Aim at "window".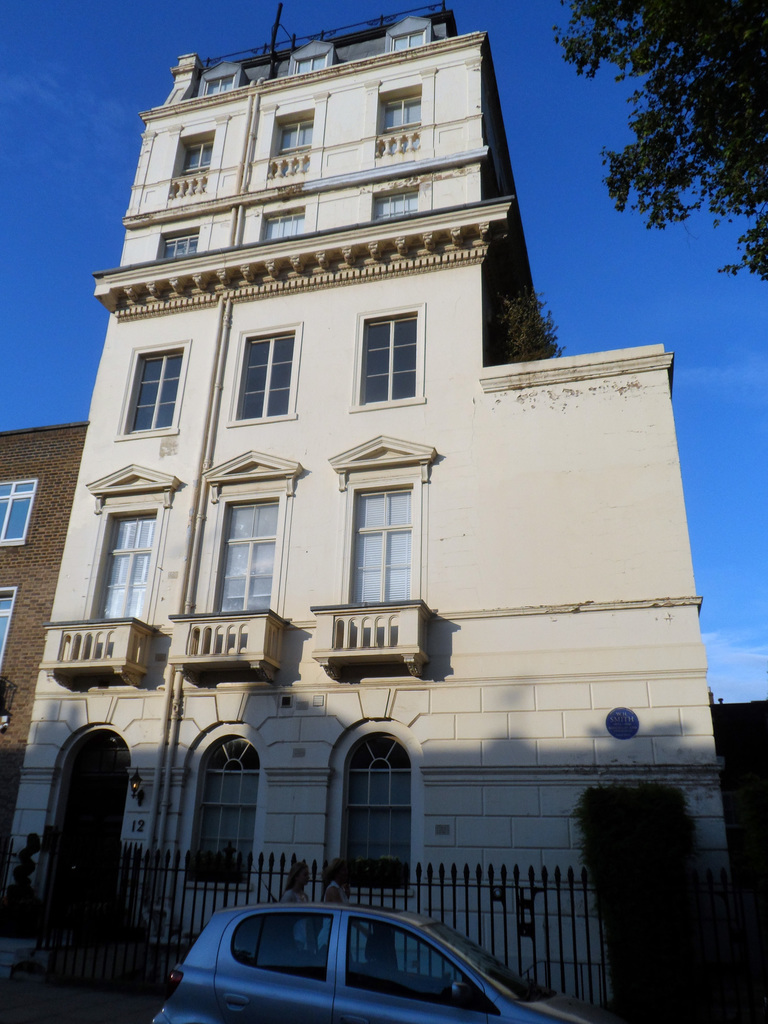
Aimed at left=81, top=460, right=180, bottom=621.
